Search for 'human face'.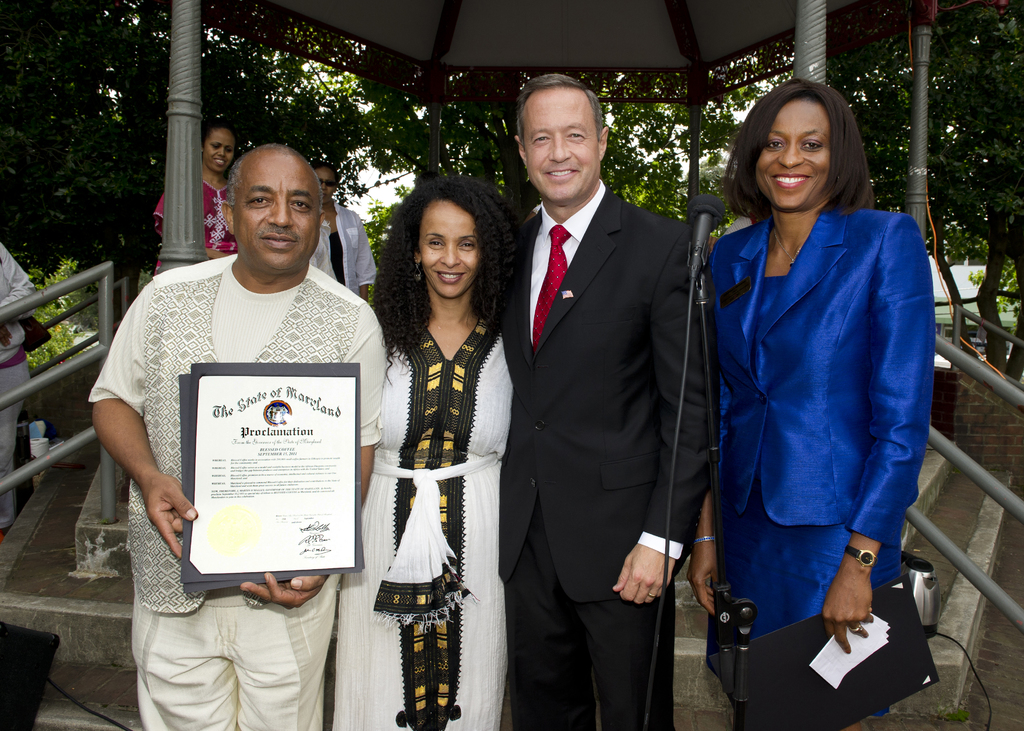
Found at <box>202,129,232,172</box>.
